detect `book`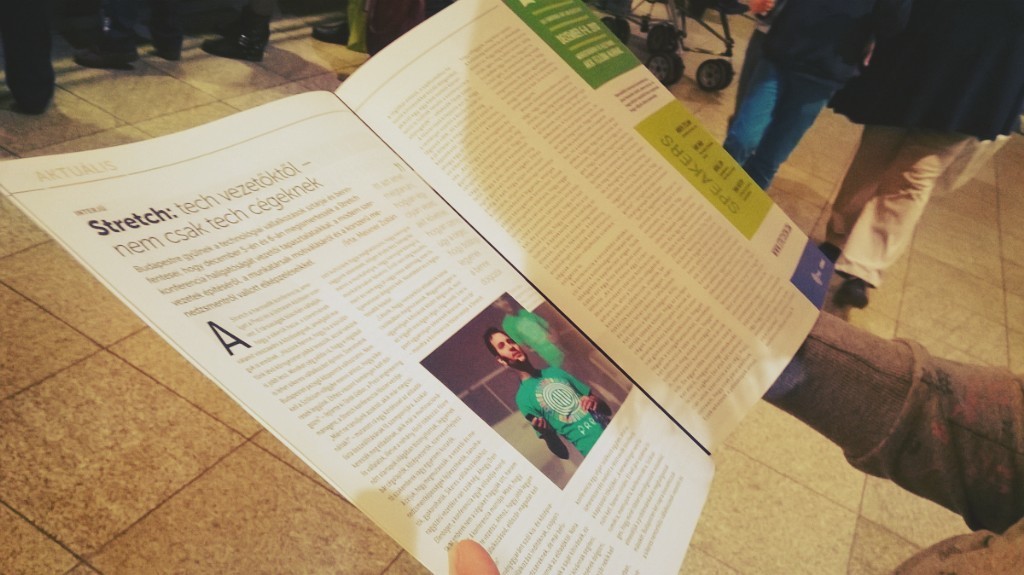
[x1=0, y1=0, x2=833, y2=574]
